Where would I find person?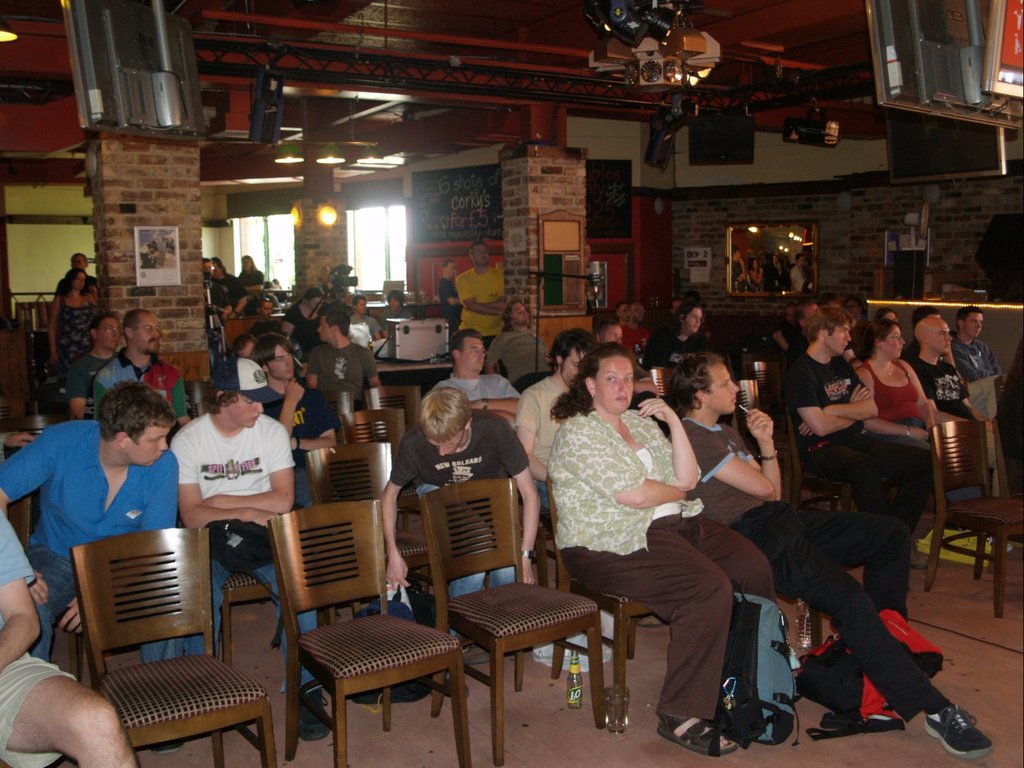
At pyautogui.locateOnScreen(451, 237, 511, 351).
